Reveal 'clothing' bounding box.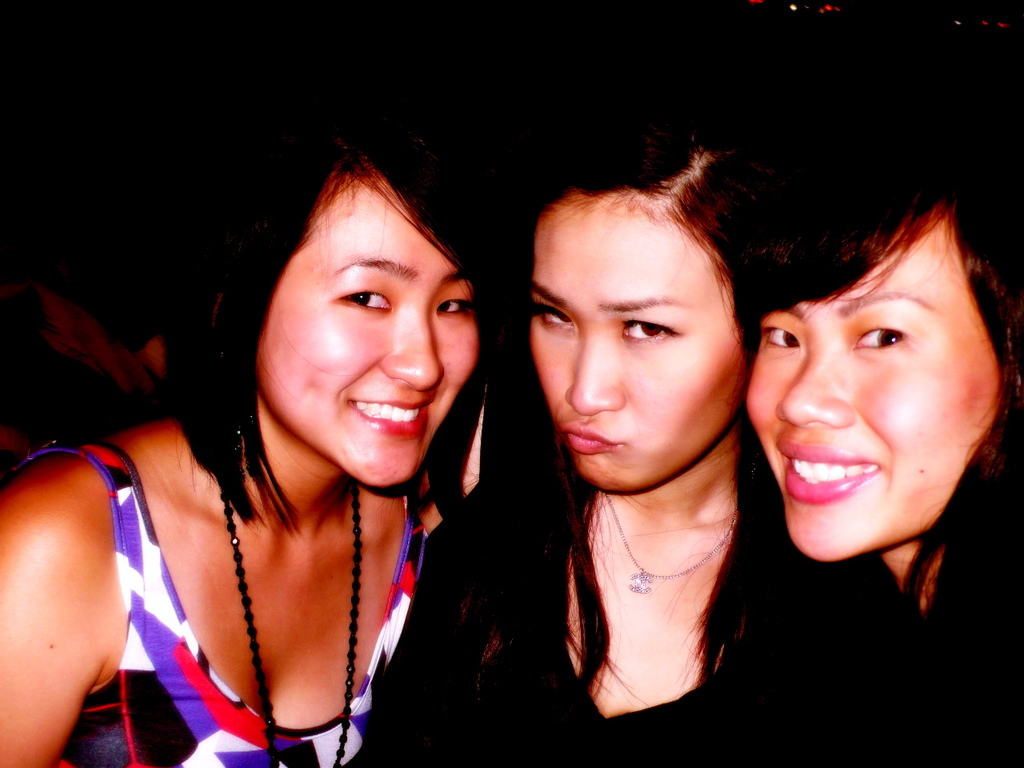
Revealed: {"x1": 14, "y1": 444, "x2": 437, "y2": 767}.
